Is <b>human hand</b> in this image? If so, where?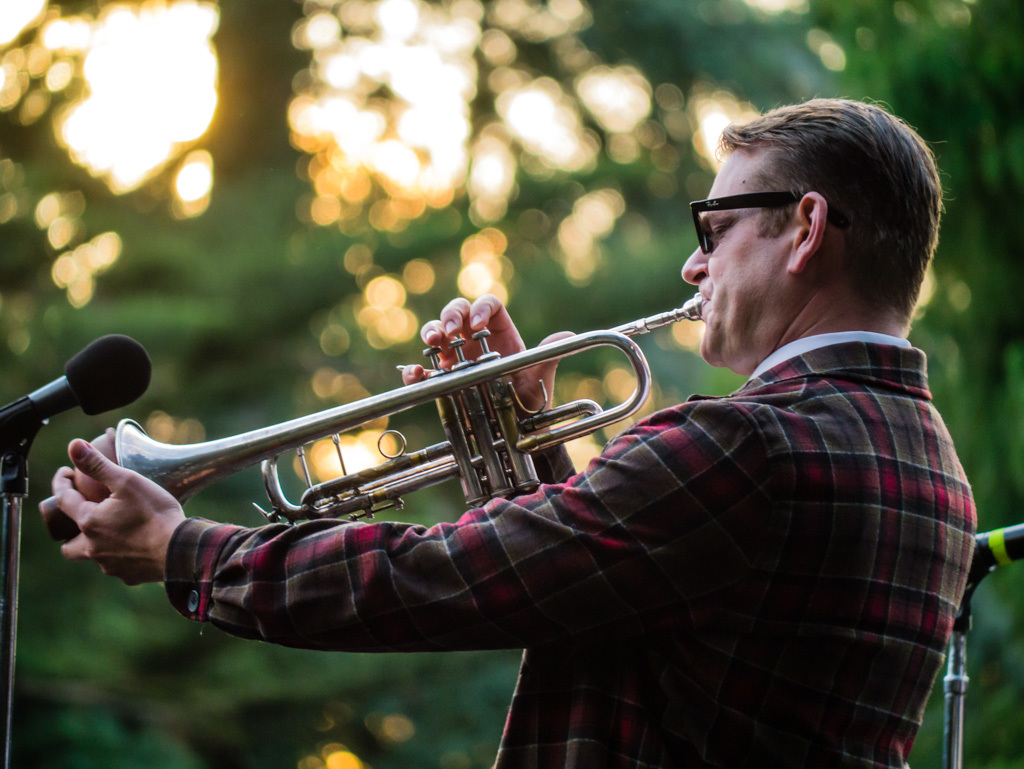
Yes, at BBox(400, 293, 577, 440).
